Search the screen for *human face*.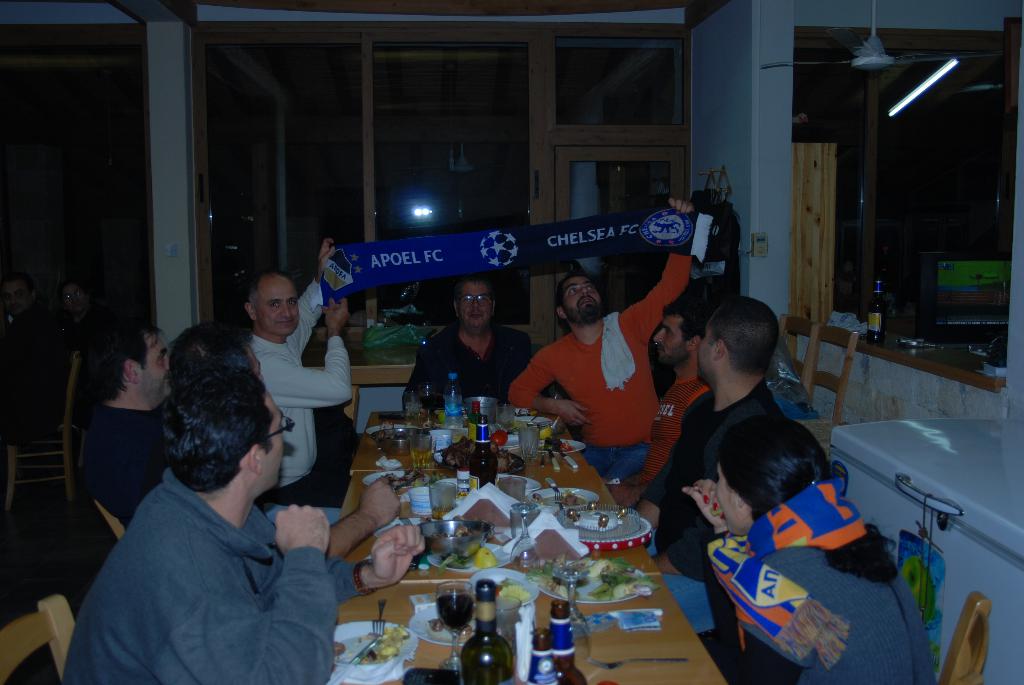
Found at region(145, 331, 173, 377).
